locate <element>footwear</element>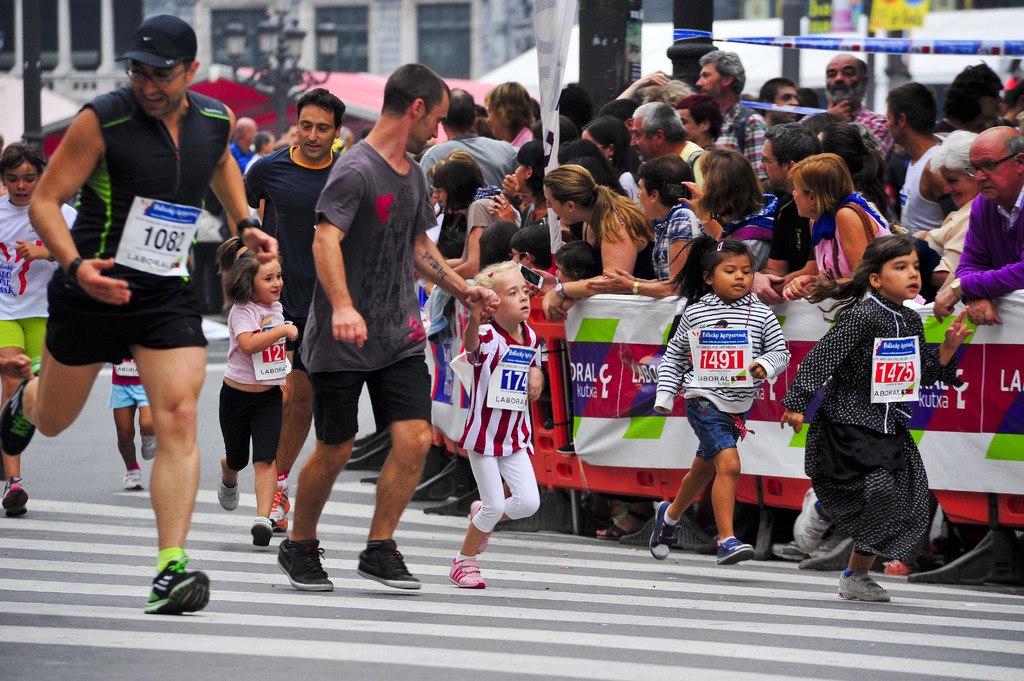
l=261, t=476, r=291, b=529
